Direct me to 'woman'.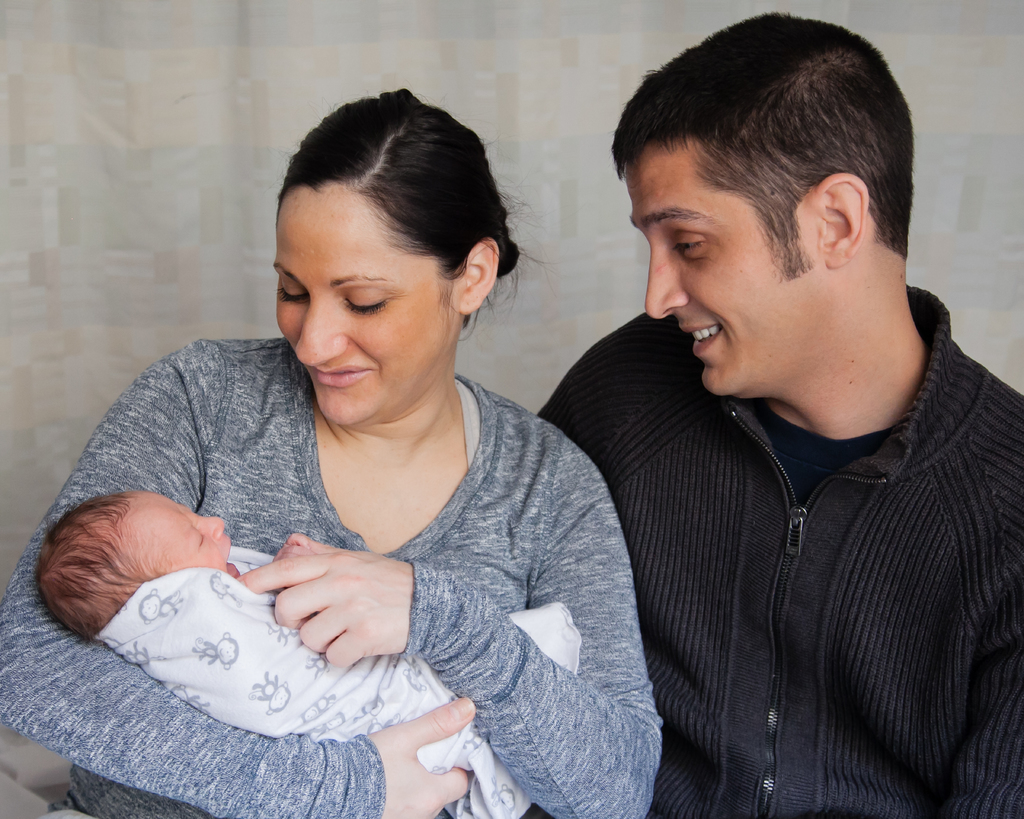
Direction: [49, 107, 685, 809].
